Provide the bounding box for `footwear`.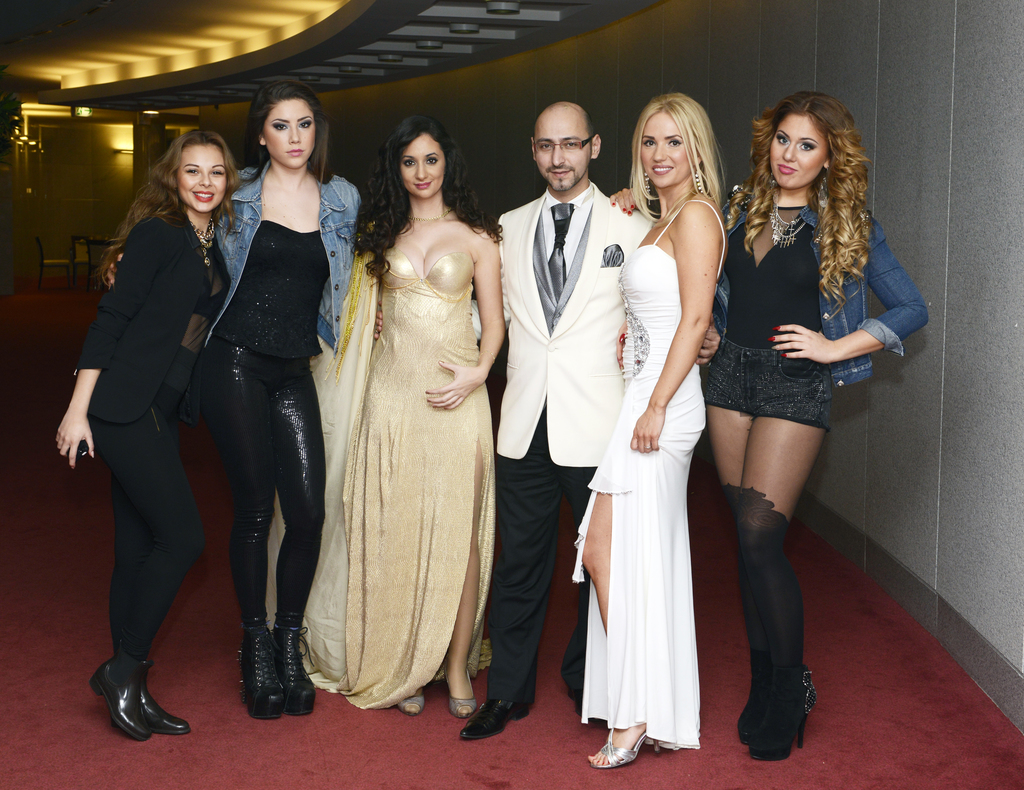
box(459, 698, 530, 743).
